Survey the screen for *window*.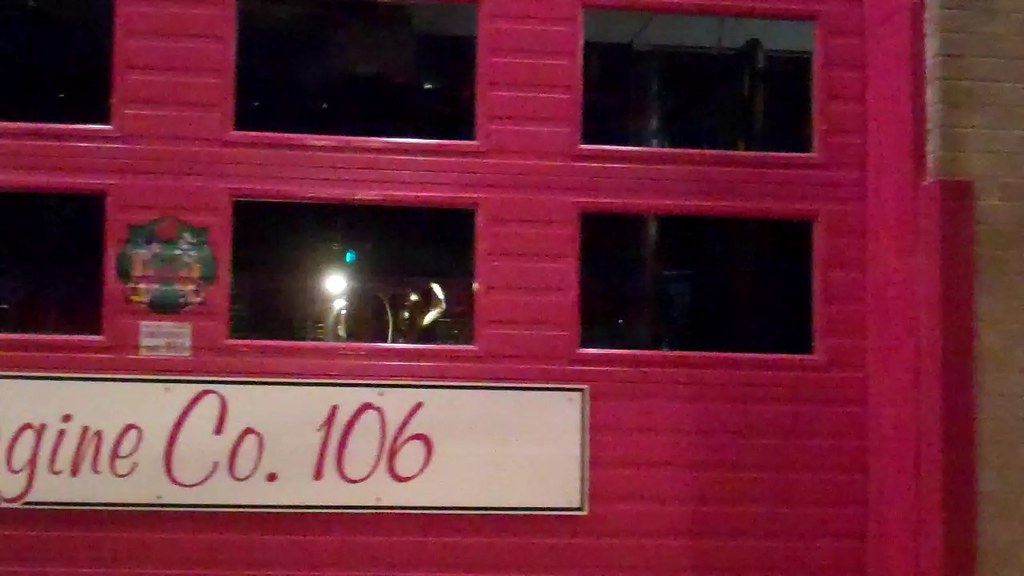
Survey found: [222, 1, 490, 150].
